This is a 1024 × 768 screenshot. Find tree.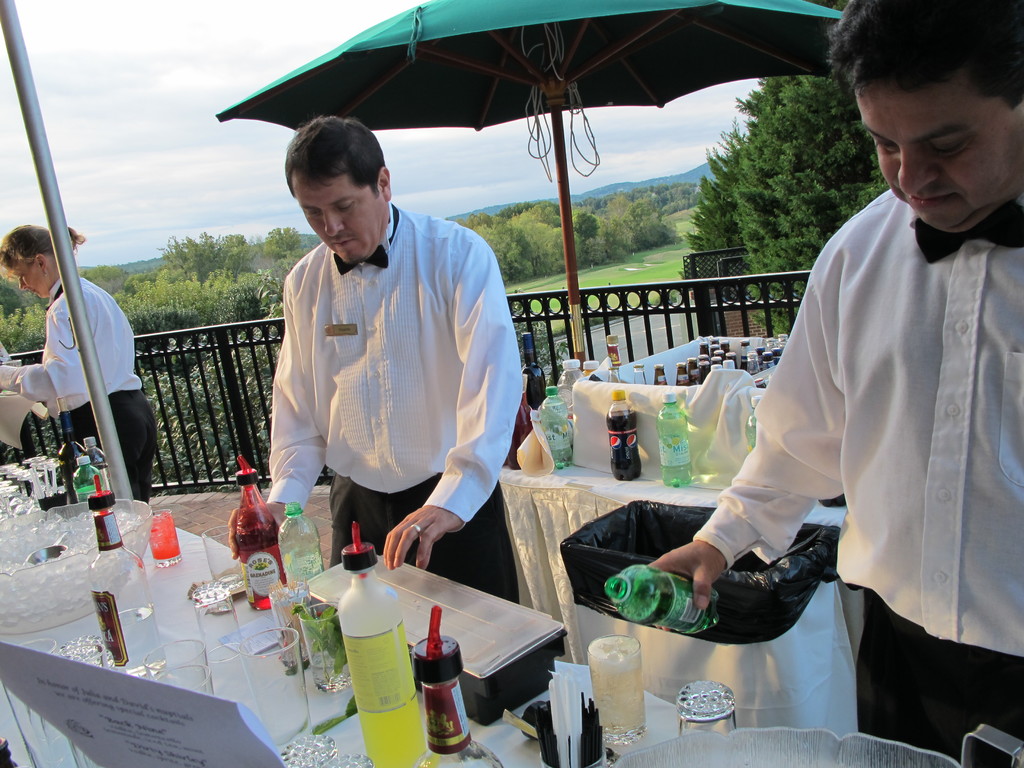
Bounding box: <region>262, 227, 303, 262</region>.
